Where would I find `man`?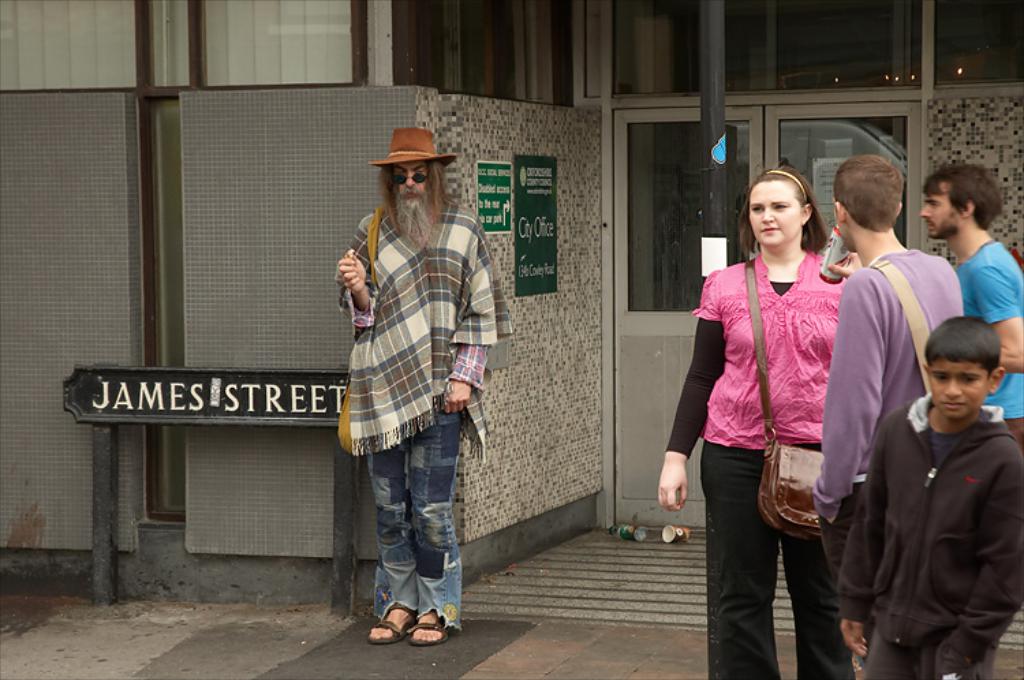
At <box>811,149,980,679</box>.
